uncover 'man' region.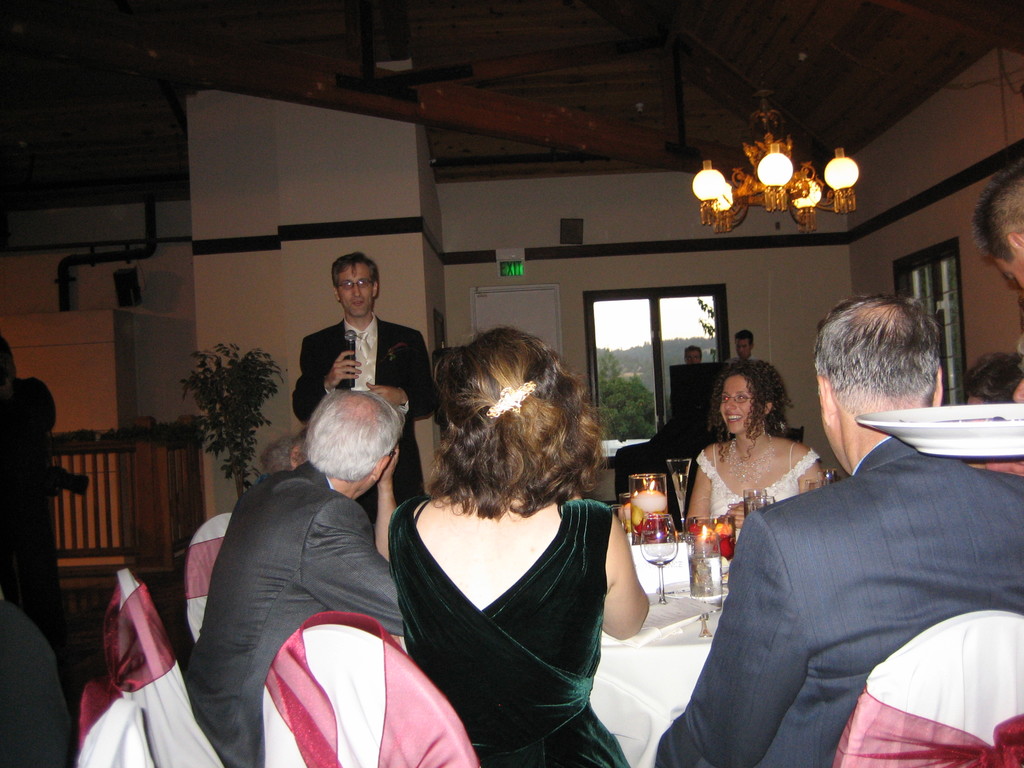
Uncovered: <region>184, 390, 411, 767</region>.
